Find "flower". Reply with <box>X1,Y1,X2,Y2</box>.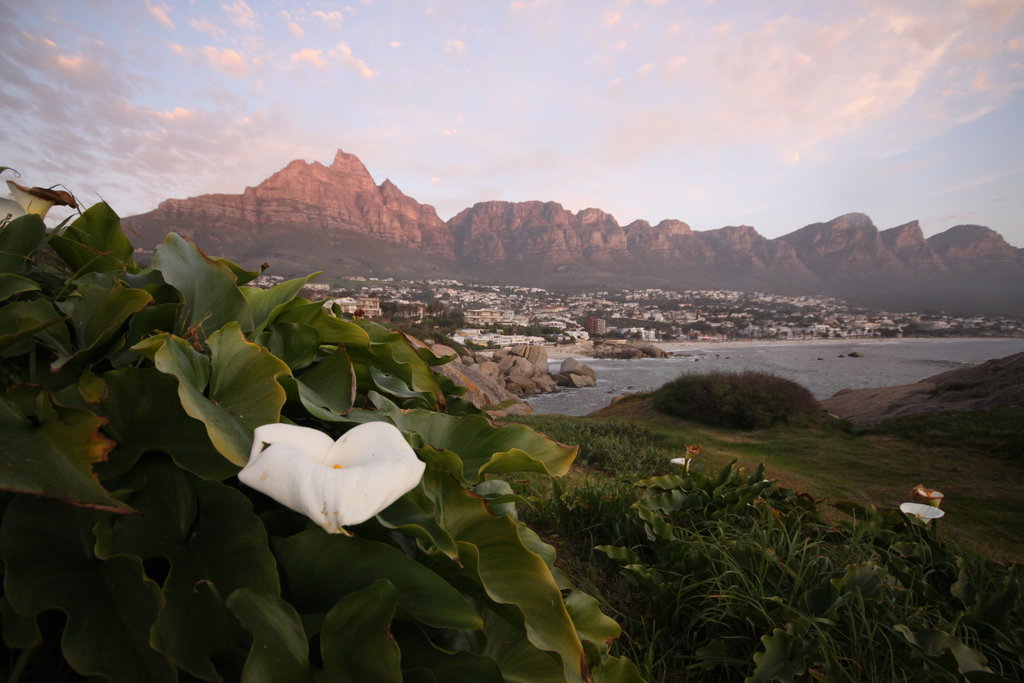
<box>227,421,428,543</box>.
